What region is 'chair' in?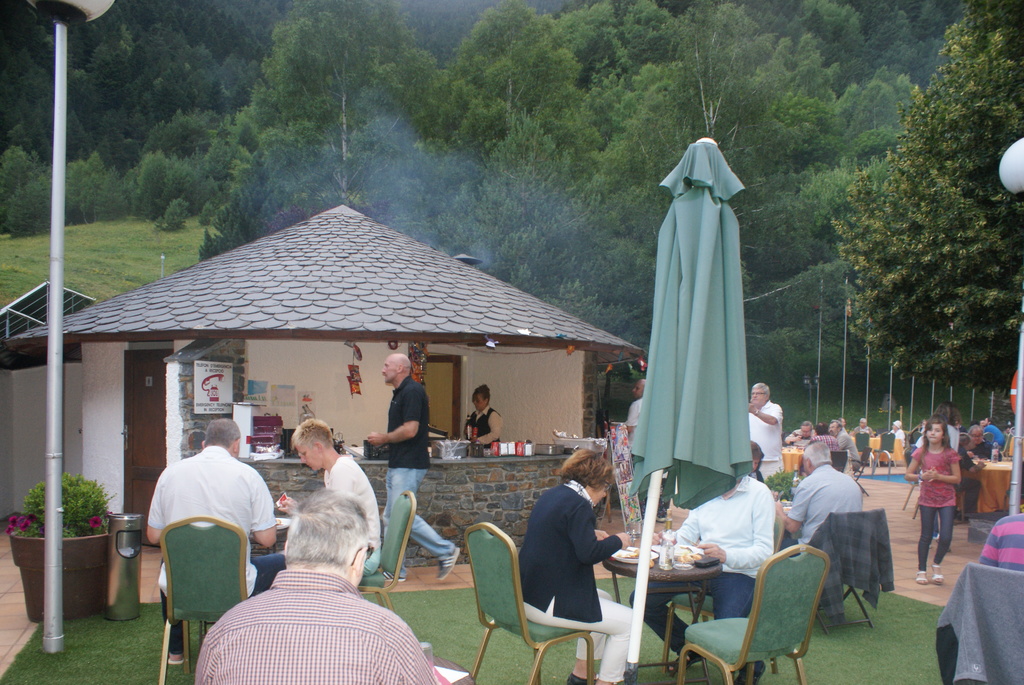
149 514 262 684.
